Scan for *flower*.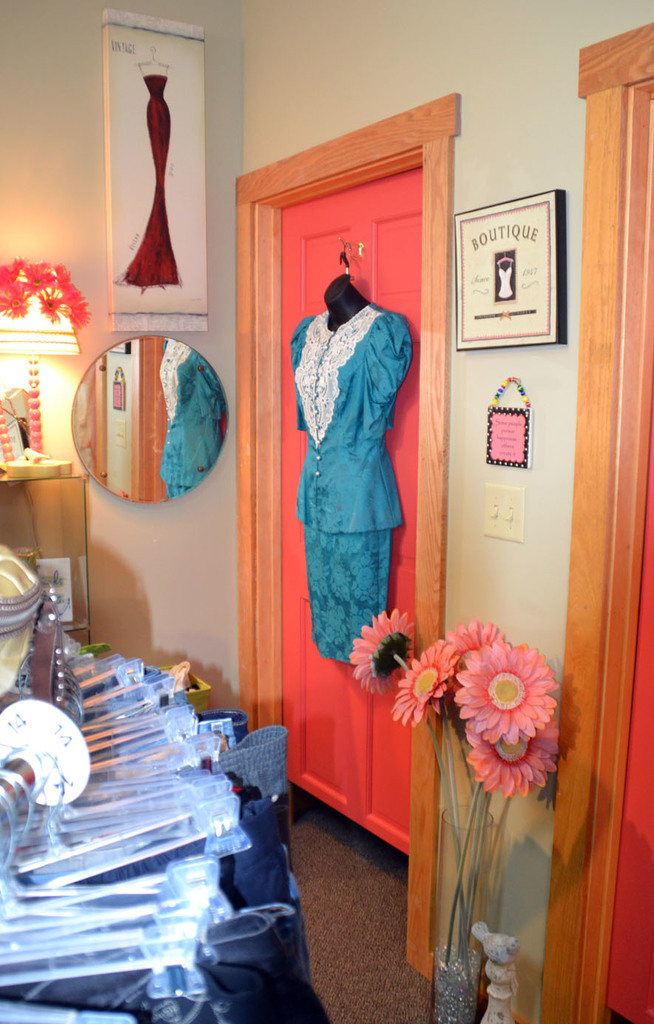
Scan result: crop(346, 611, 405, 694).
